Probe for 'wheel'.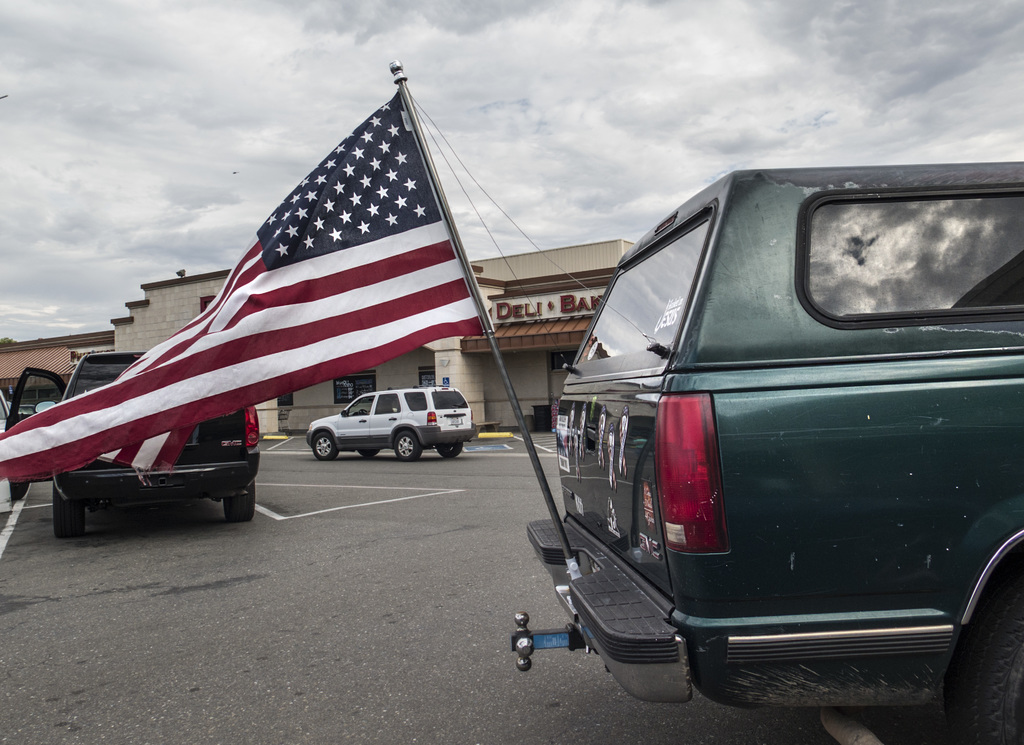
Probe result: (314,435,340,456).
